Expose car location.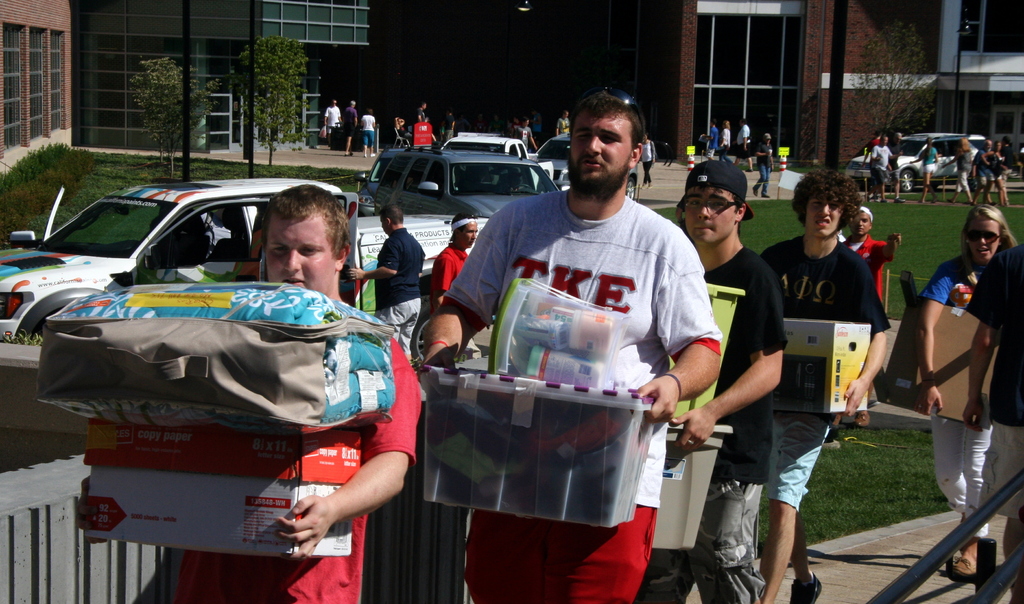
Exposed at <bbox>357, 142, 436, 209</bbox>.
